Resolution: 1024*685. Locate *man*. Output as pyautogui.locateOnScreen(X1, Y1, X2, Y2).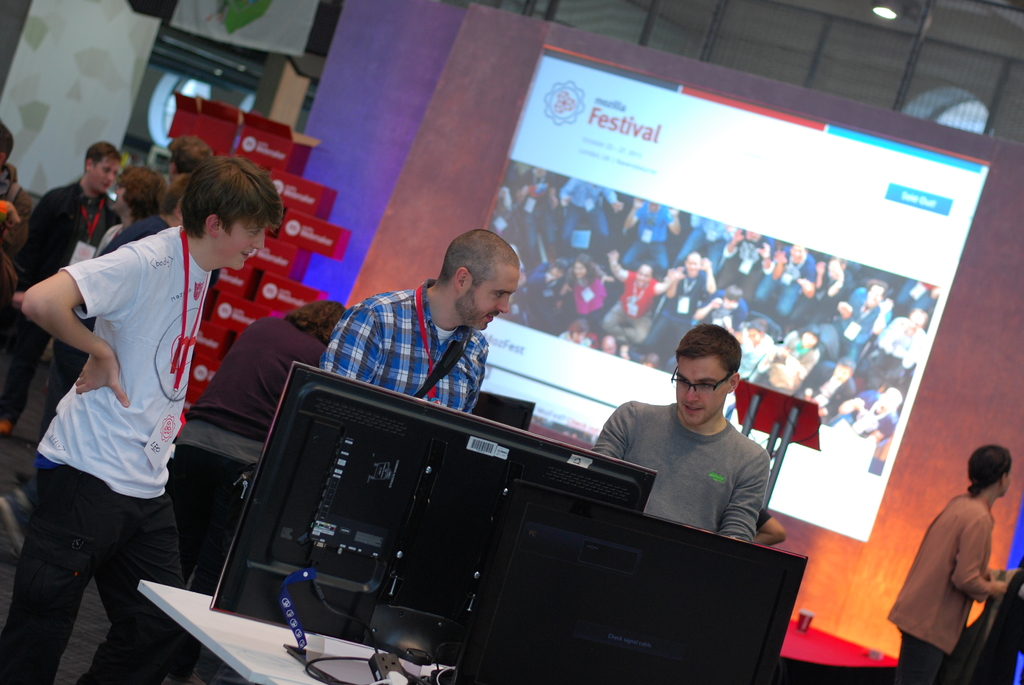
pyautogui.locateOnScreen(618, 190, 682, 274).
